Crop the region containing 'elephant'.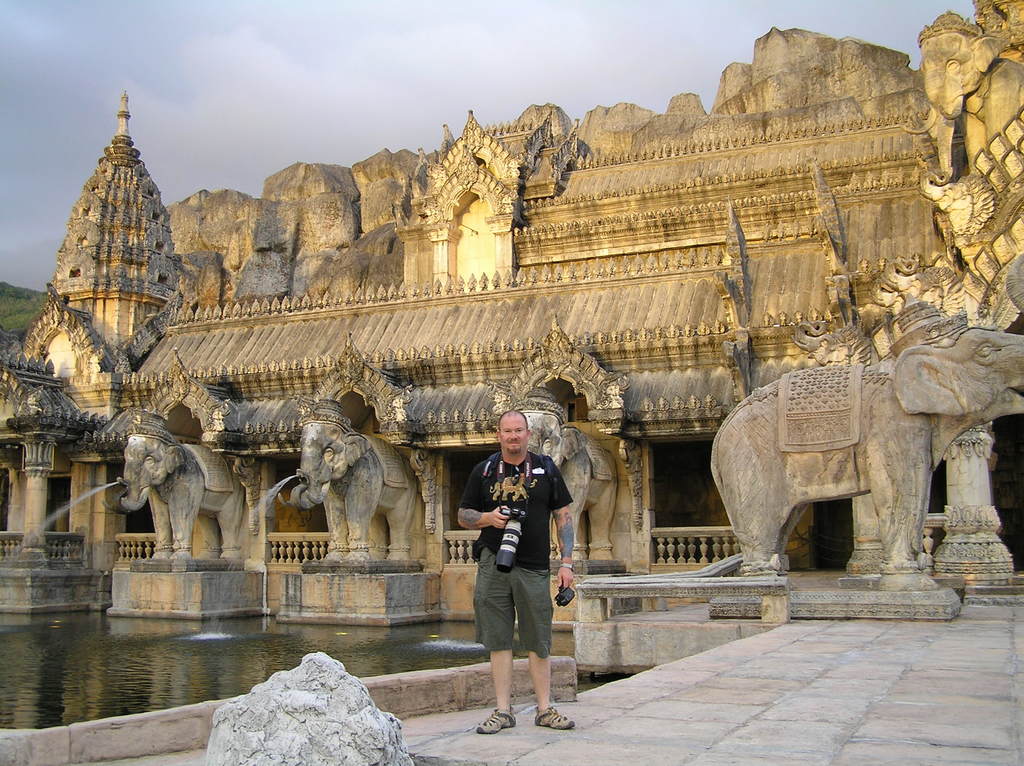
Crop region: Rect(684, 311, 1013, 588).
